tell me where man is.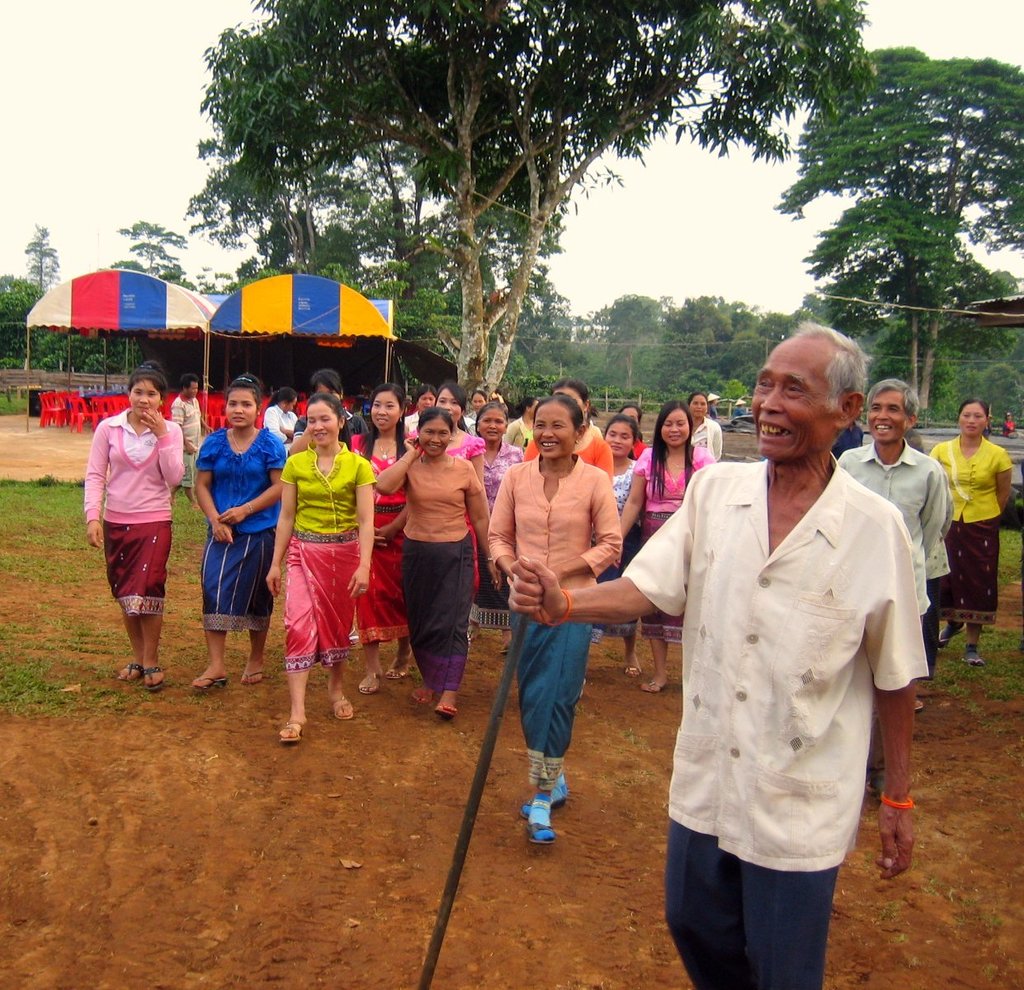
man is at rect(613, 311, 931, 971).
